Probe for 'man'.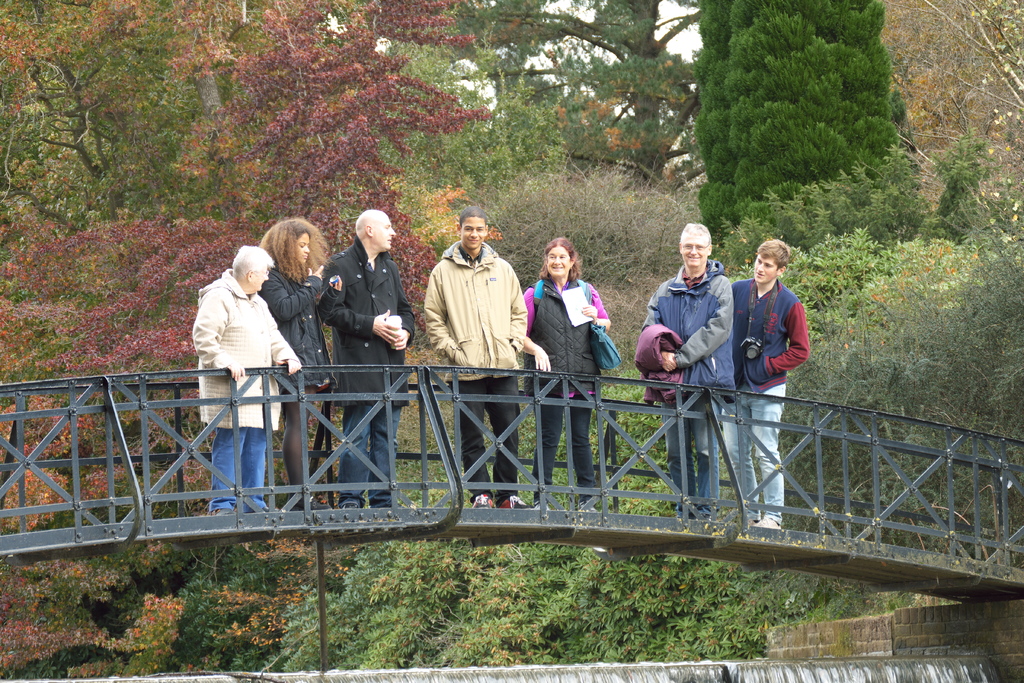
Probe result: box=[733, 236, 810, 527].
